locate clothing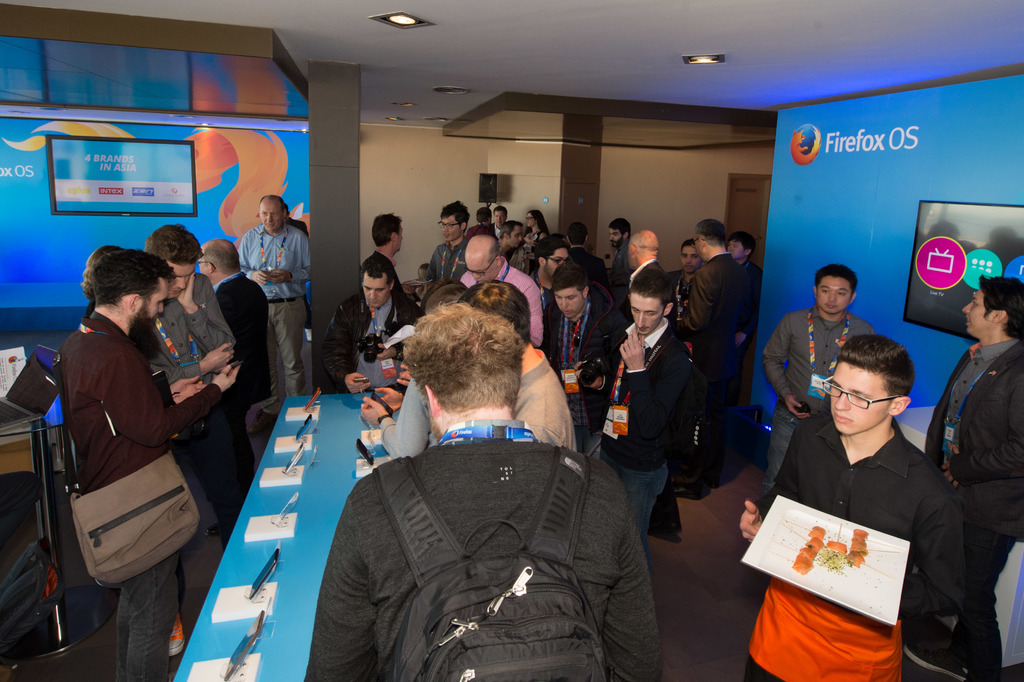
bbox=[757, 306, 871, 503]
